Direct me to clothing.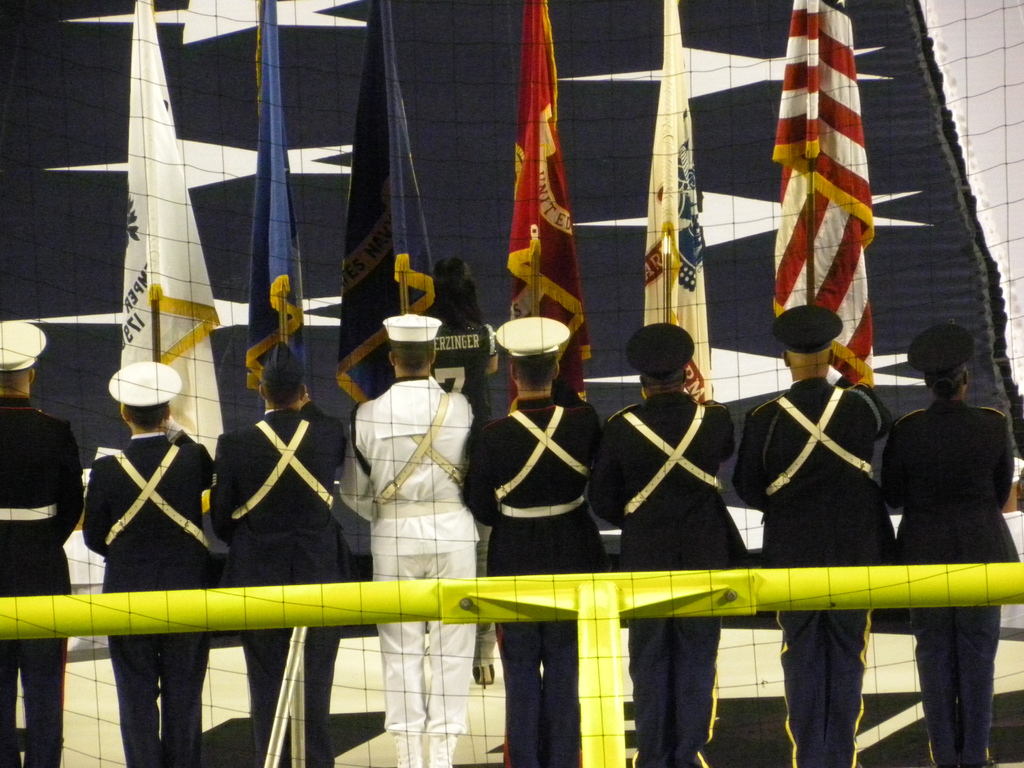
Direction: 0 320 48 377.
